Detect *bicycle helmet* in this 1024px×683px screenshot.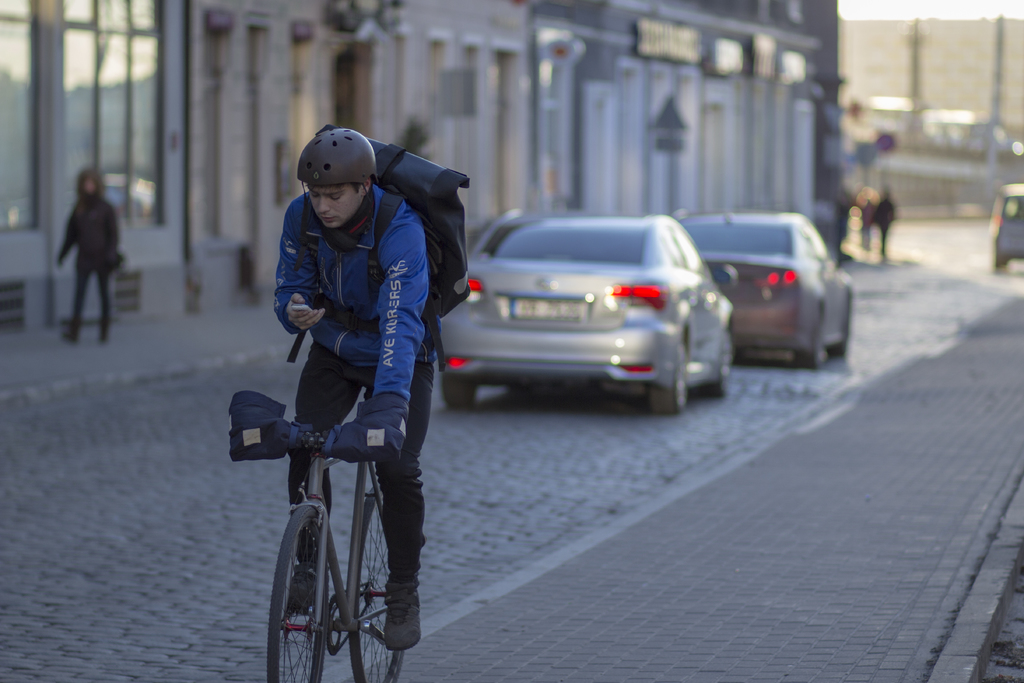
Detection: [left=294, top=125, right=381, bottom=193].
